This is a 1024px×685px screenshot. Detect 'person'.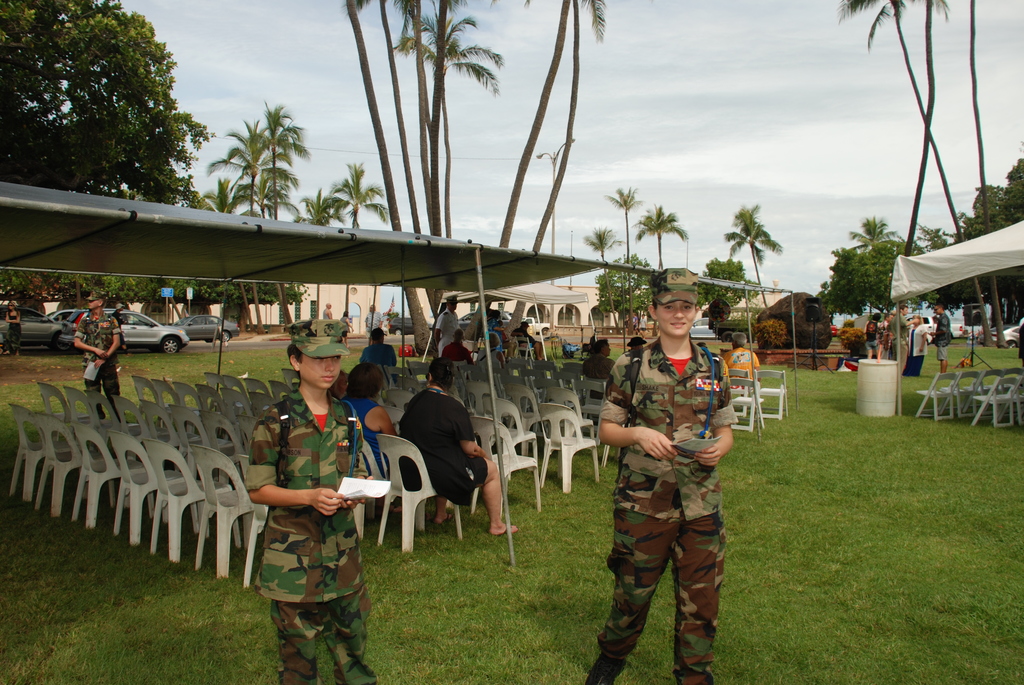
x1=75 y1=298 x2=121 y2=417.
